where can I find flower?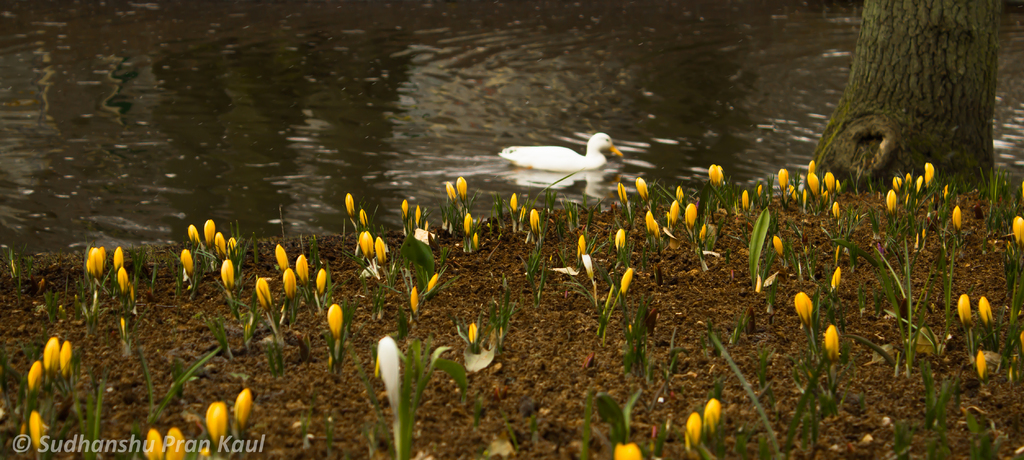
You can find it at BBox(454, 177, 466, 197).
